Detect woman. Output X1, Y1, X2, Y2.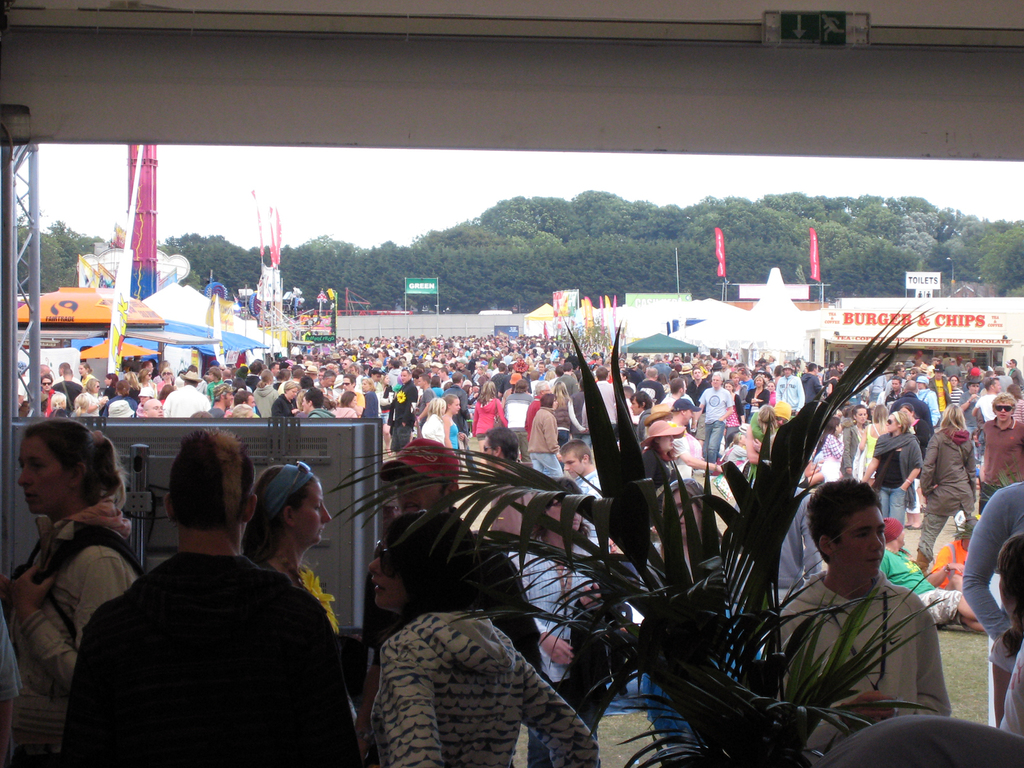
507, 479, 629, 767.
